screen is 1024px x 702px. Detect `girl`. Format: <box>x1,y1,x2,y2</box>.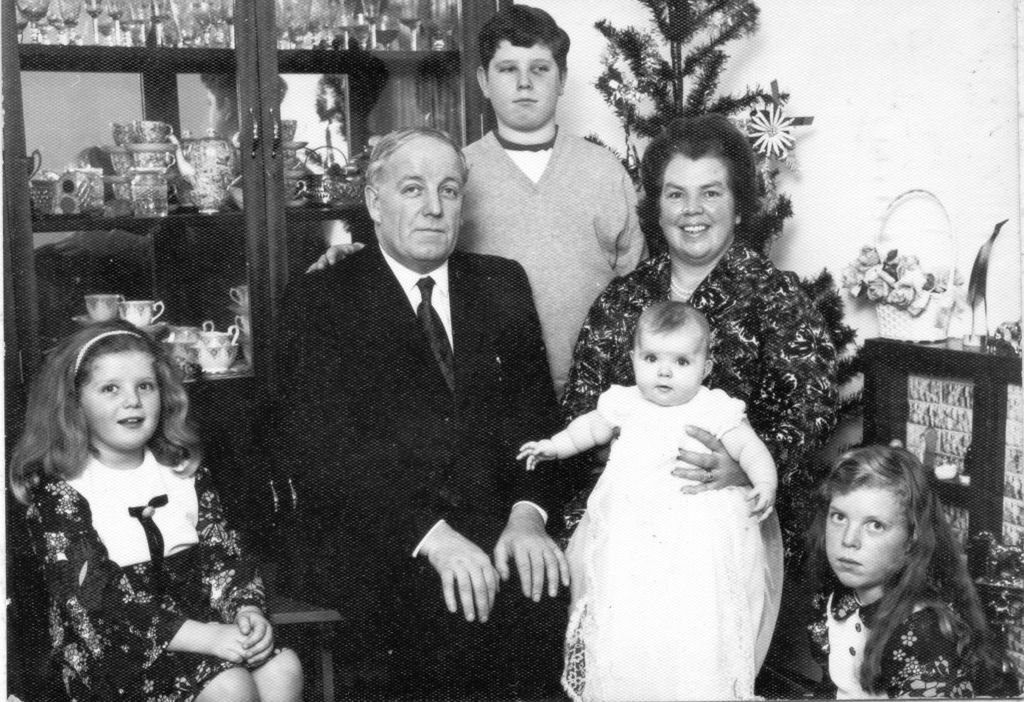
<box>9,320,304,701</box>.
